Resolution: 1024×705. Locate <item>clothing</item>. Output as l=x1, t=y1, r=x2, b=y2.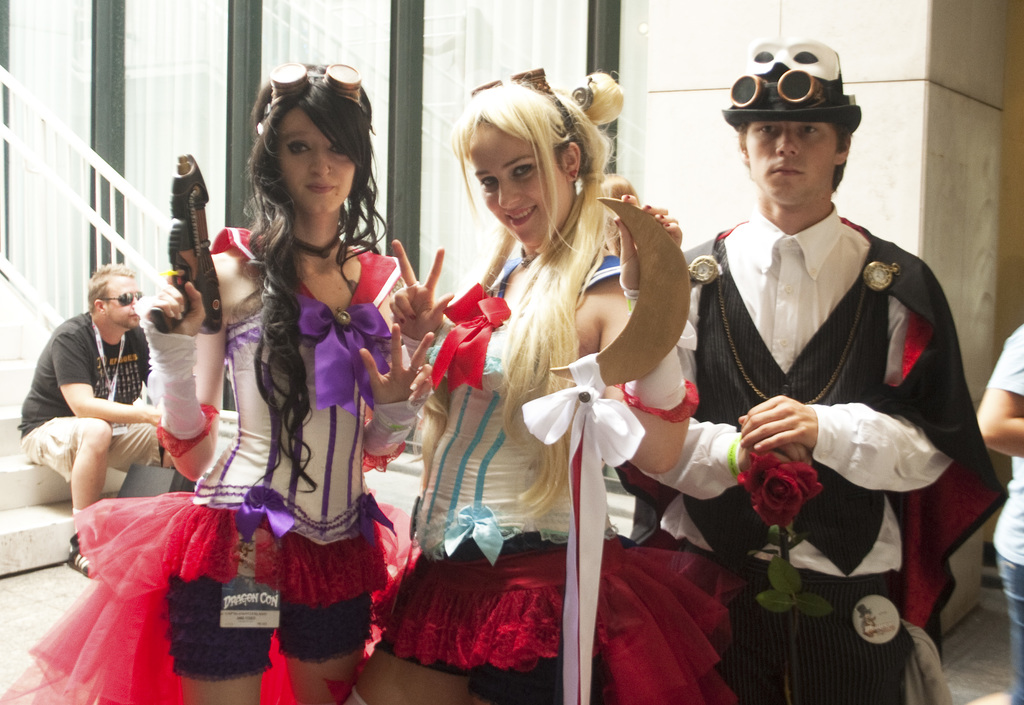
l=373, t=242, r=737, b=704.
